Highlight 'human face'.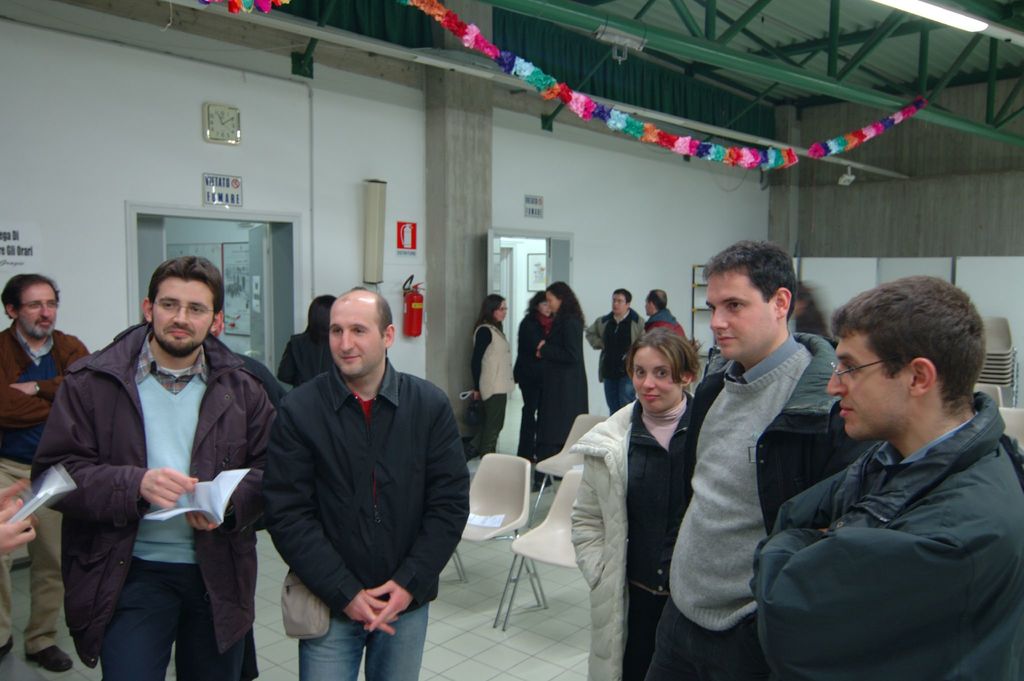
Highlighted region: 630:352:679:410.
